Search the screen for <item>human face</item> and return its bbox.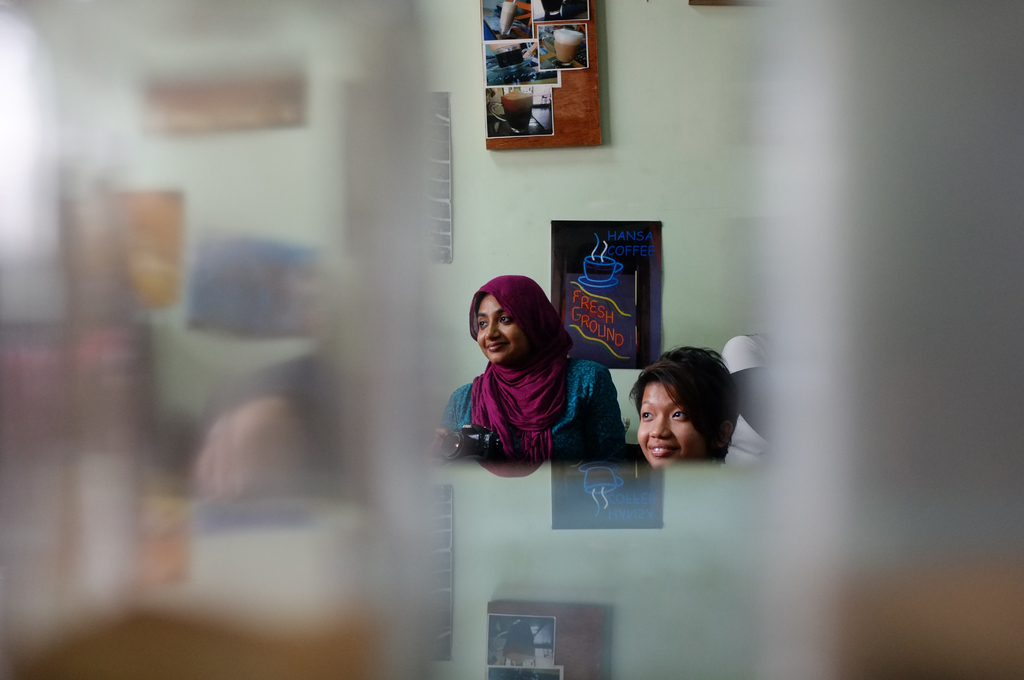
Found: box=[636, 375, 700, 467].
